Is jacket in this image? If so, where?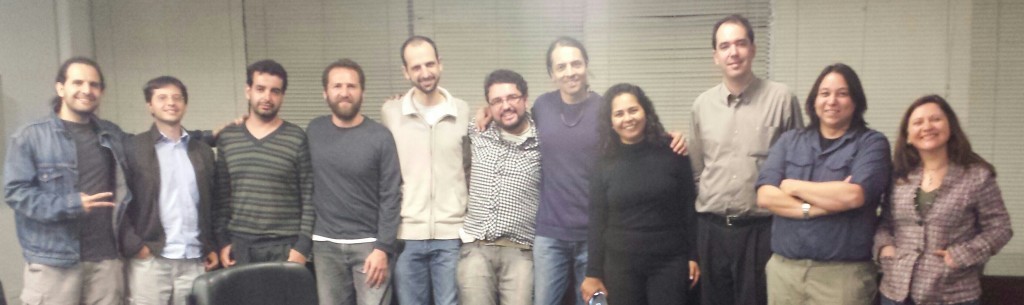
Yes, at pyautogui.locateOnScreen(583, 131, 693, 278).
